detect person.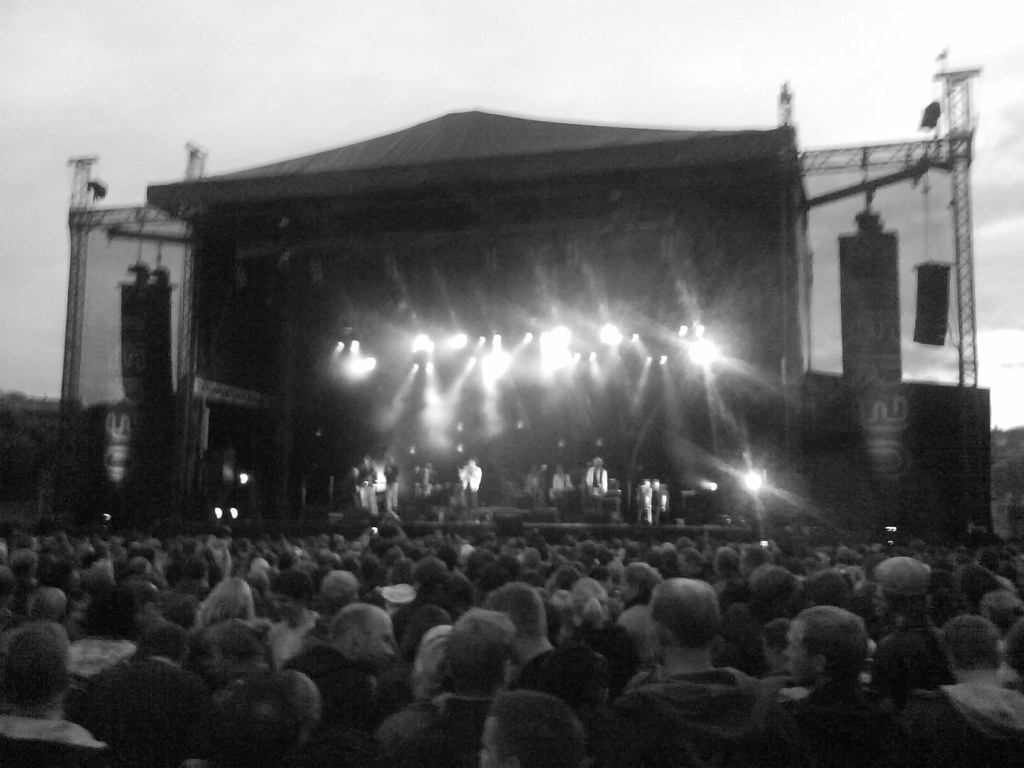
Detected at left=611, top=584, right=768, bottom=758.
